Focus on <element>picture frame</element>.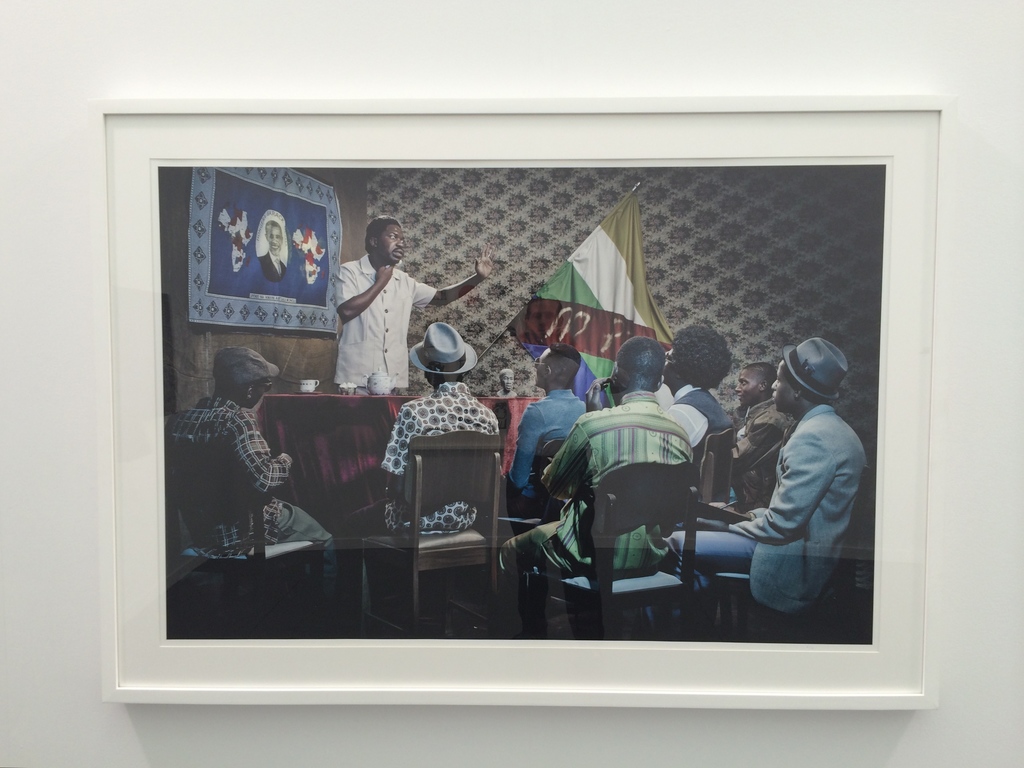
Focused at <region>97, 93, 960, 712</region>.
